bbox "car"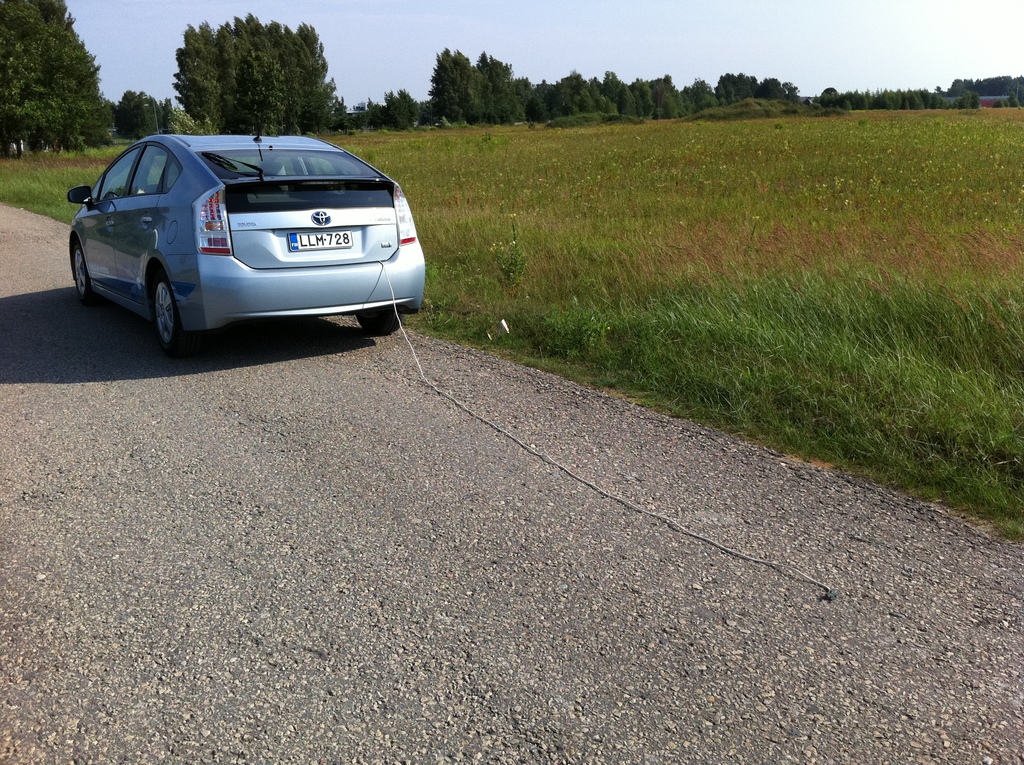
crop(68, 132, 427, 350)
